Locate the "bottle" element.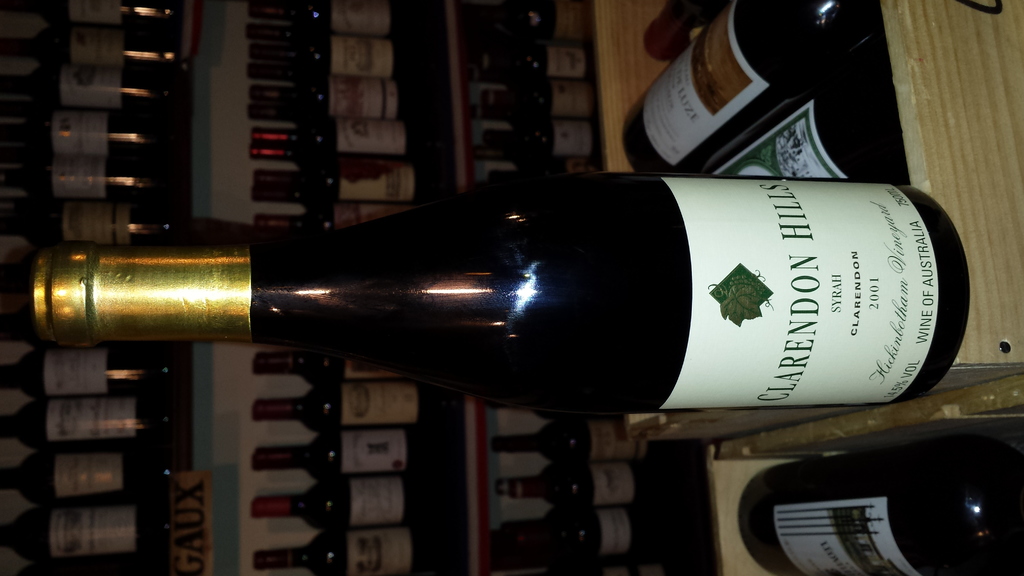
Element bbox: BBox(707, 60, 904, 183).
